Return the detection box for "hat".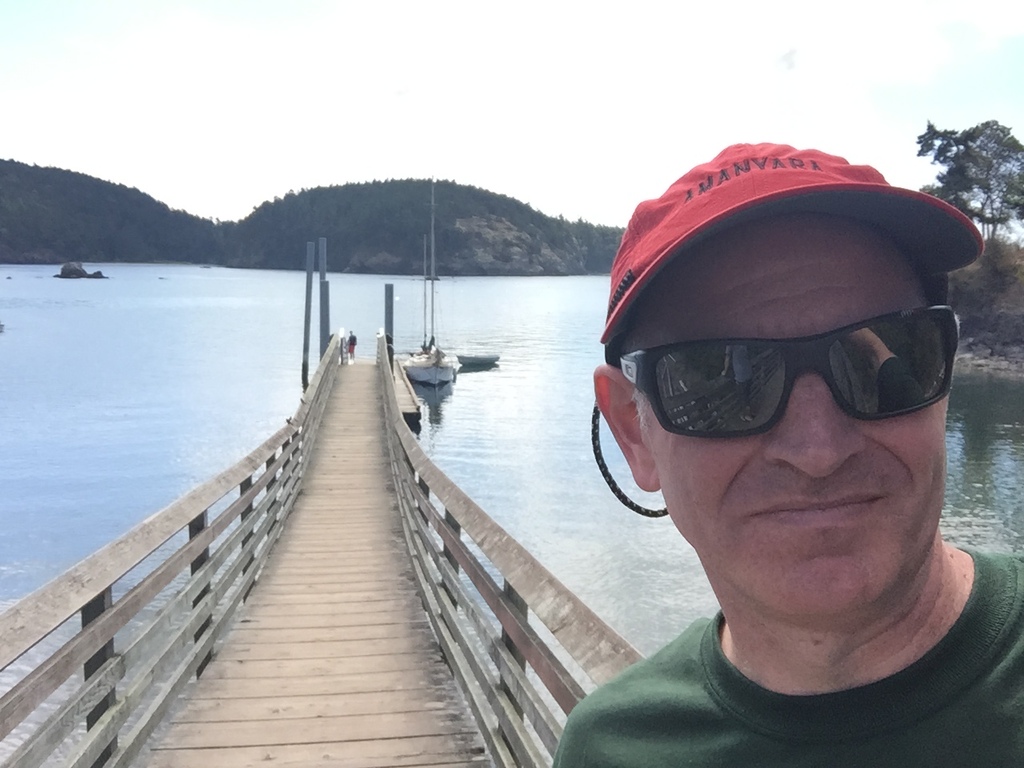
(595,141,983,359).
